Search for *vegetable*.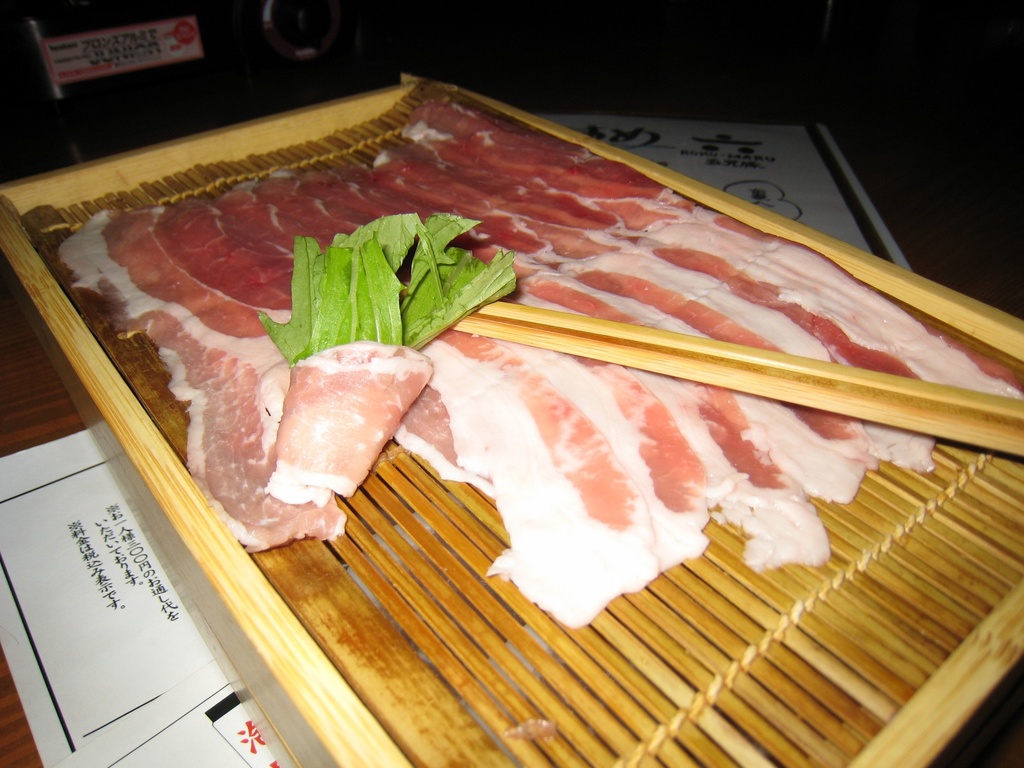
Found at [left=260, top=202, right=516, bottom=362].
